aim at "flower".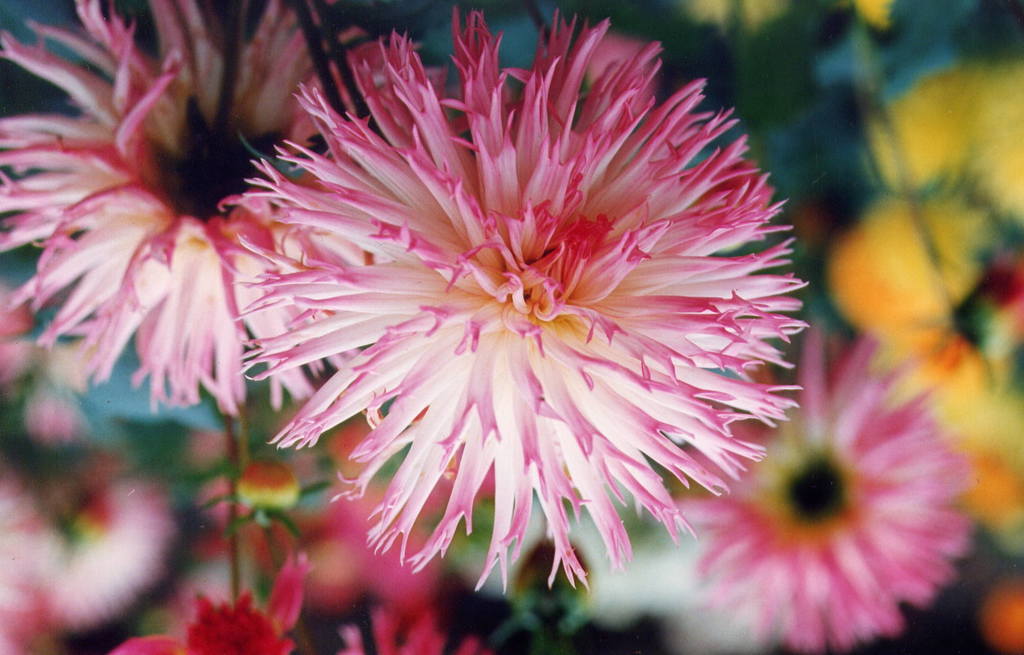
Aimed at bbox(232, 4, 814, 594).
